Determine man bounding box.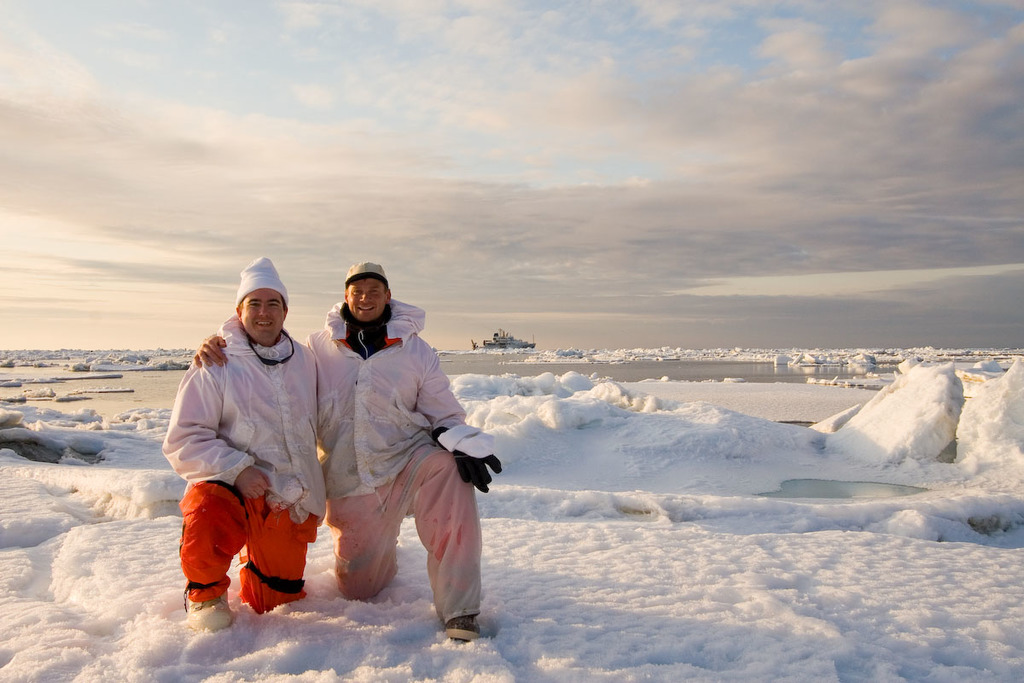
Determined: {"left": 161, "top": 258, "right": 335, "bottom": 630}.
